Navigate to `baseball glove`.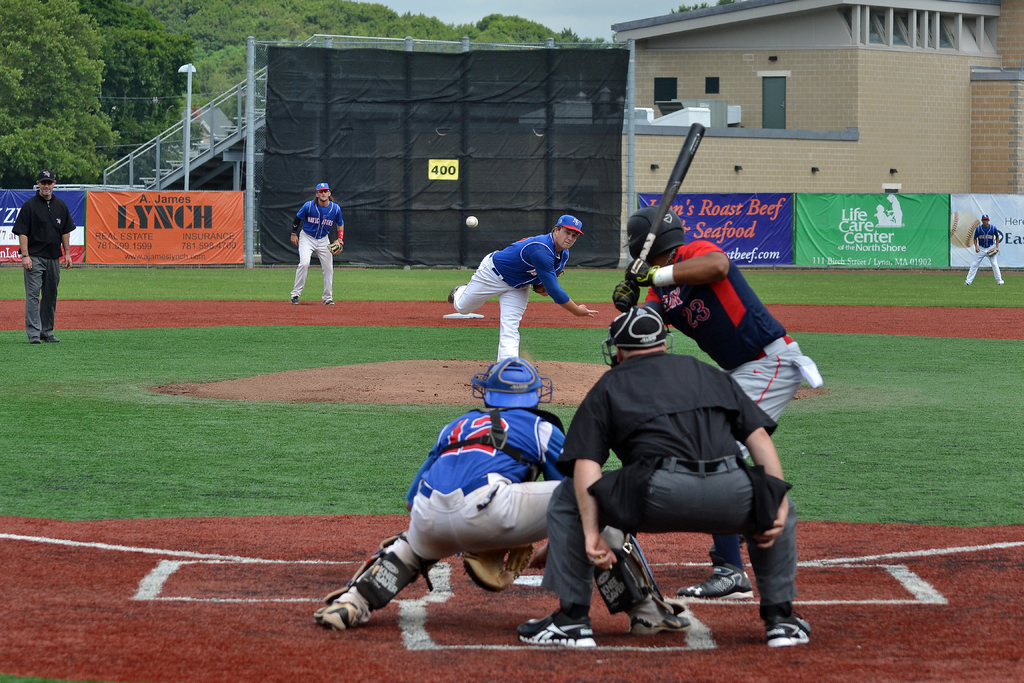
Navigation target: l=628, t=260, r=659, b=283.
